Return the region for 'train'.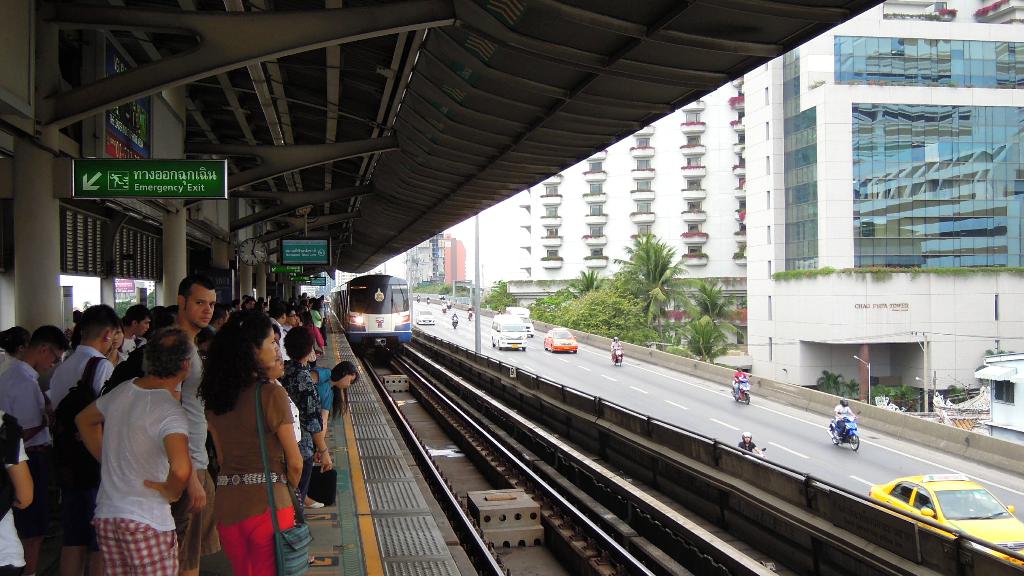
box=[329, 272, 409, 351].
